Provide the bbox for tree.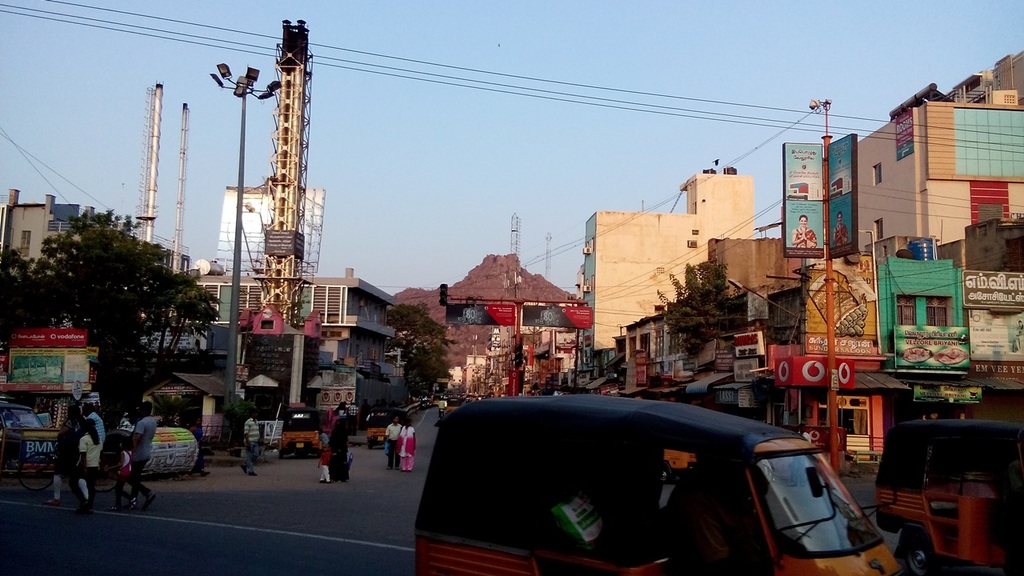
bbox=(651, 256, 755, 354).
